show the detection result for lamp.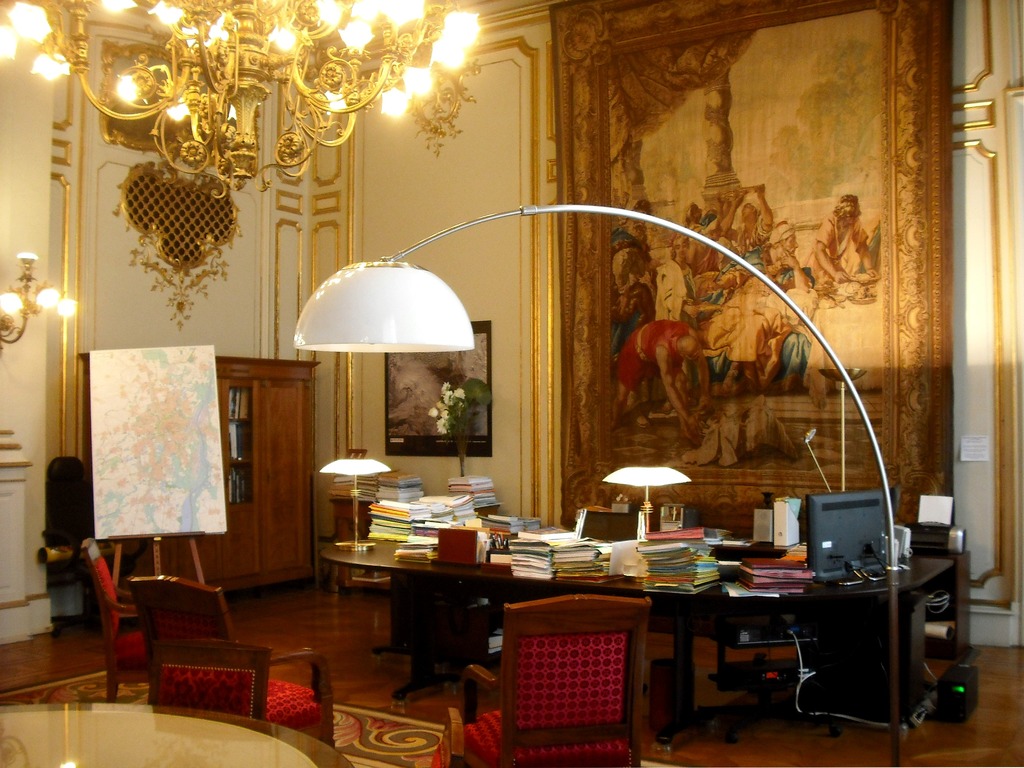
{"x1": 819, "y1": 364, "x2": 869, "y2": 492}.
